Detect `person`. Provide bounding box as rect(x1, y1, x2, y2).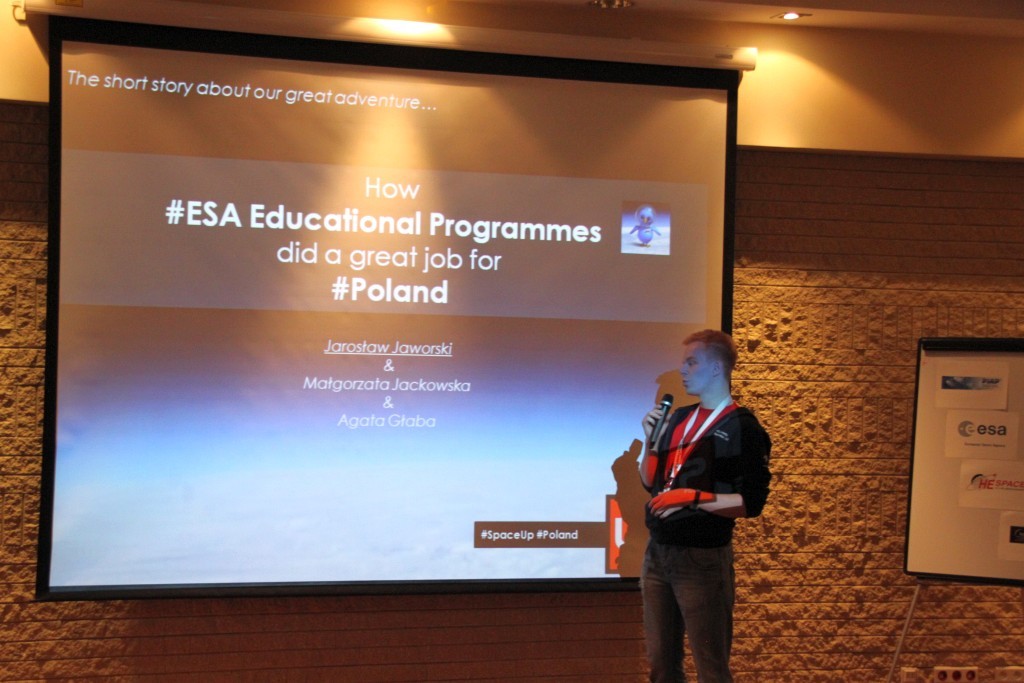
rect(612, 323, 773, 682).
